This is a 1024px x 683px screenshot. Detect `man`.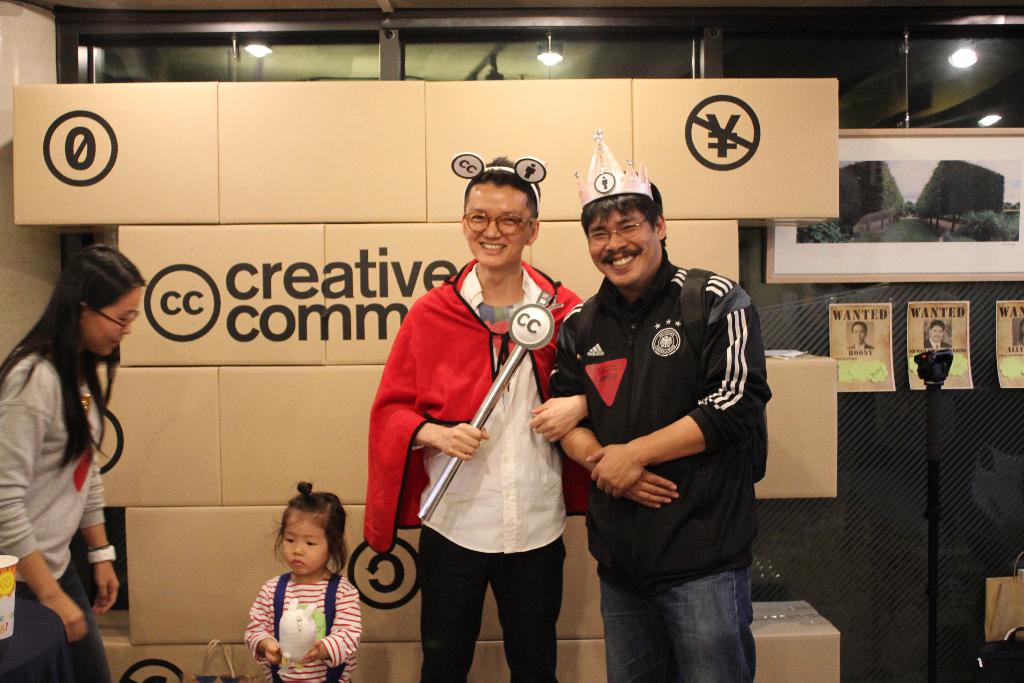
540 152 785 679.
